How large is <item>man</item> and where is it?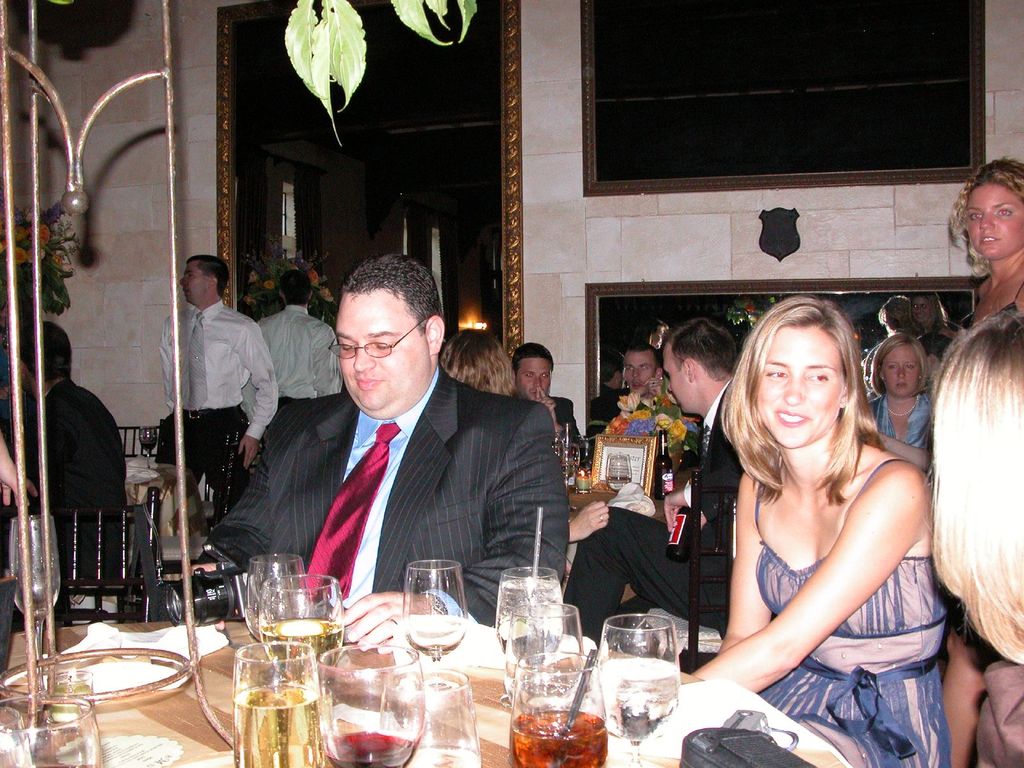
Bounding box: [561, 314, 749, 646].
